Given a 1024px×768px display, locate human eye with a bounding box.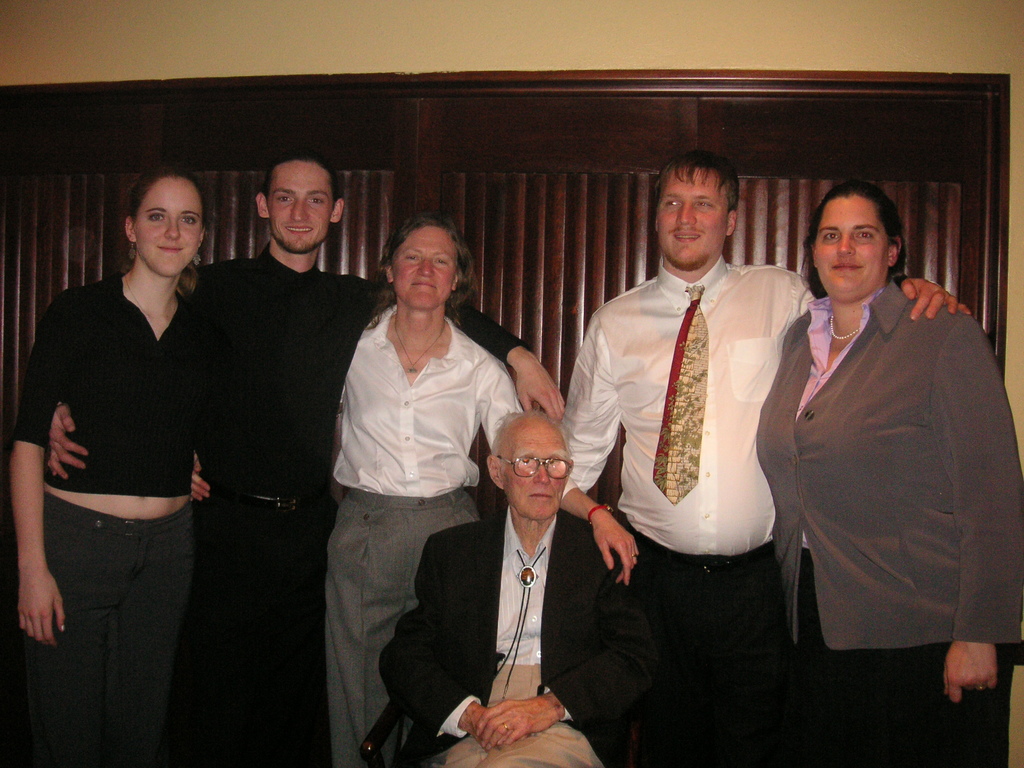
Located: 821:230:838:243.
